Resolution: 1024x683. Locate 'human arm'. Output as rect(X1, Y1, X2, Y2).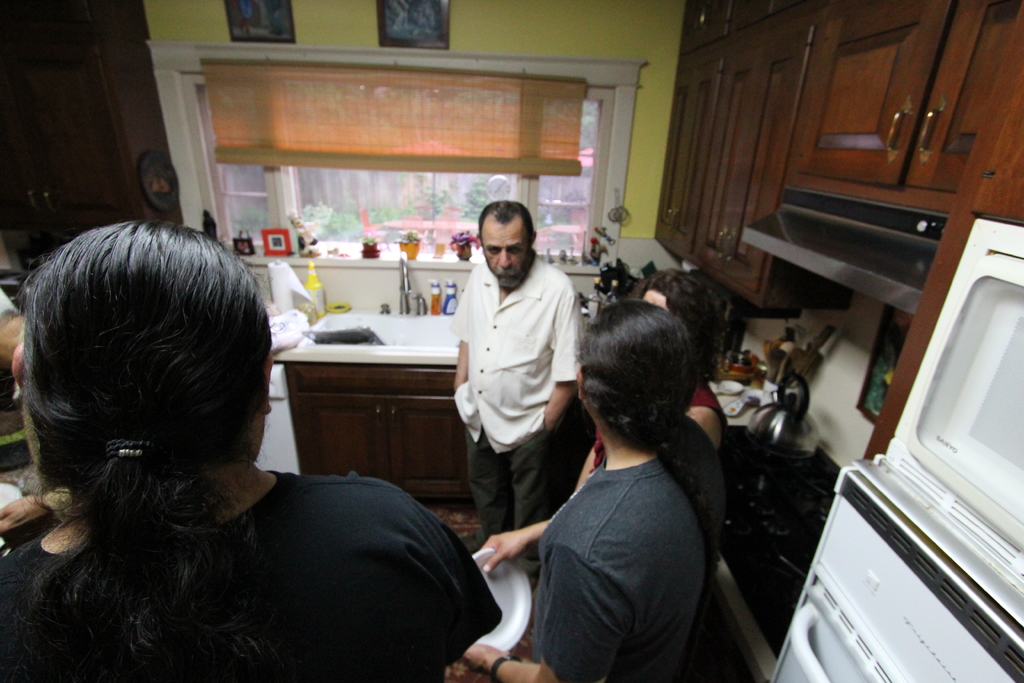
rect(447, 522, 639, 682).
